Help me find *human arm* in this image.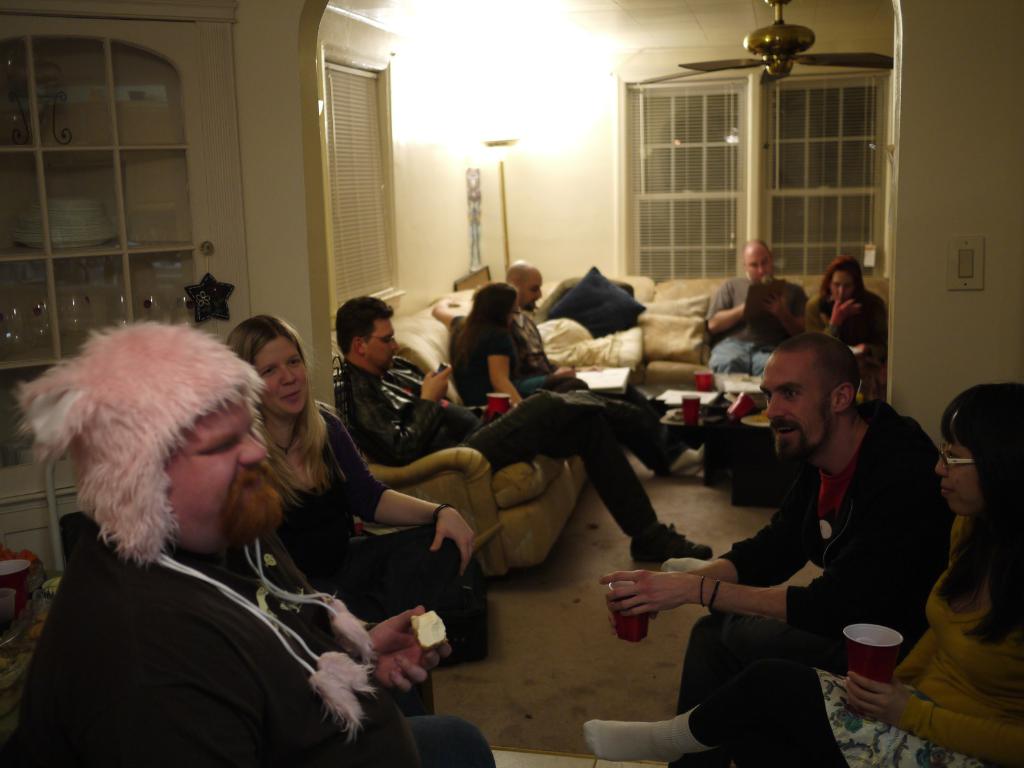
Found it: select_region(860, 309, 890, 373).
